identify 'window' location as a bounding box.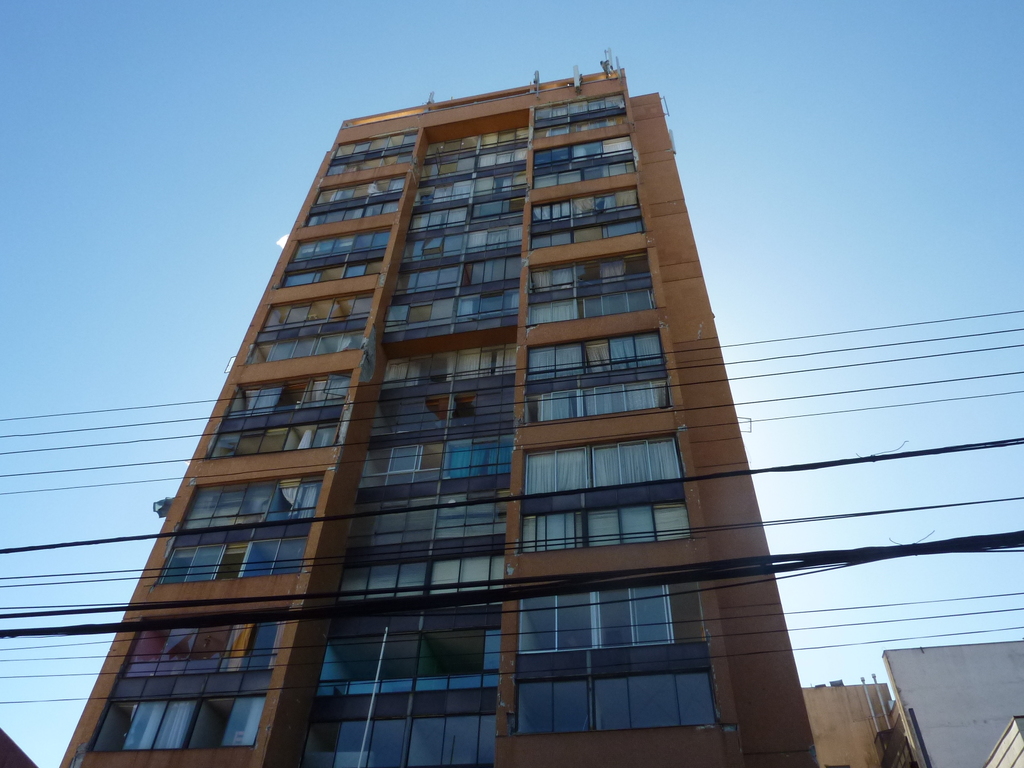
<bbox>155, 474, 323, 583</bbox>.
